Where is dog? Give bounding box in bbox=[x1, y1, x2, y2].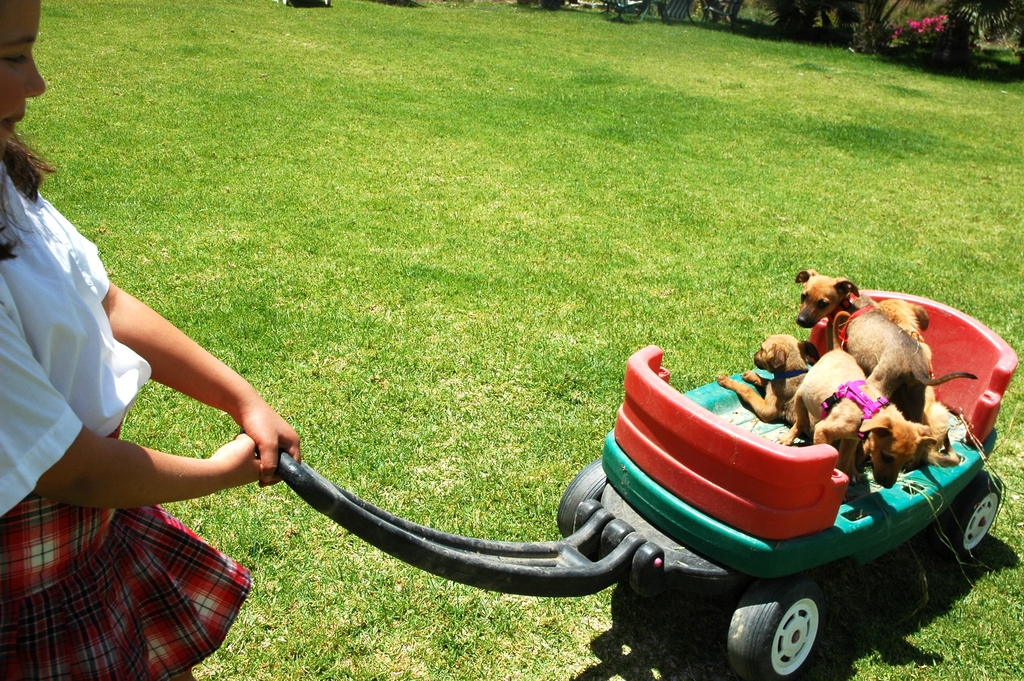
bbox=[781, 347, 936, 485].
